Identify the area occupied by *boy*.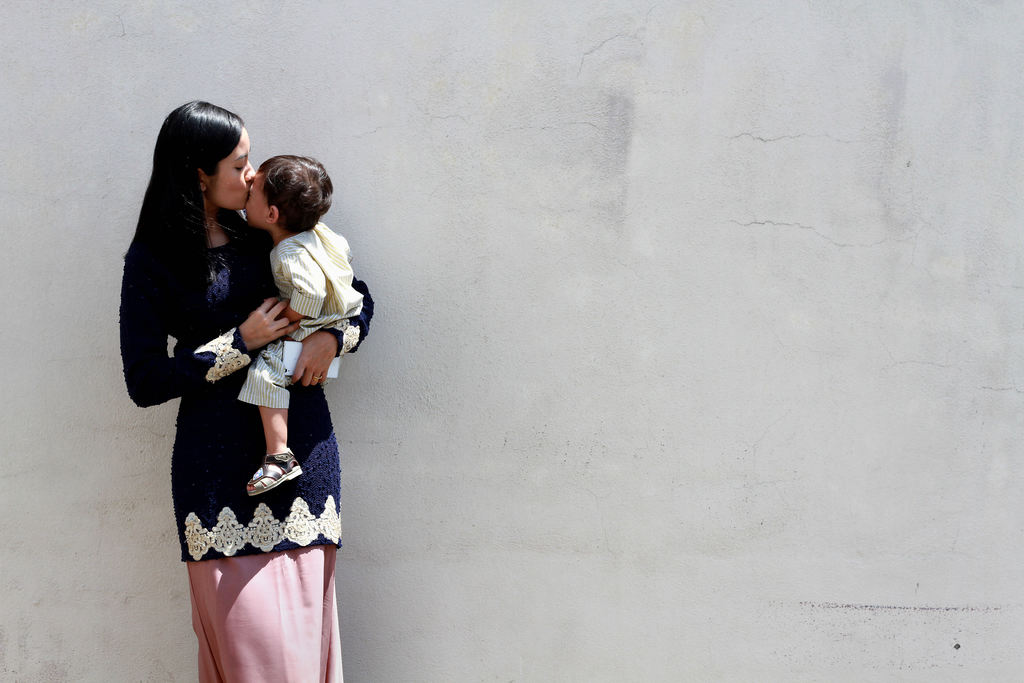
Area: pyautogui.locateOnScreen(212, 158, 358, 525).
